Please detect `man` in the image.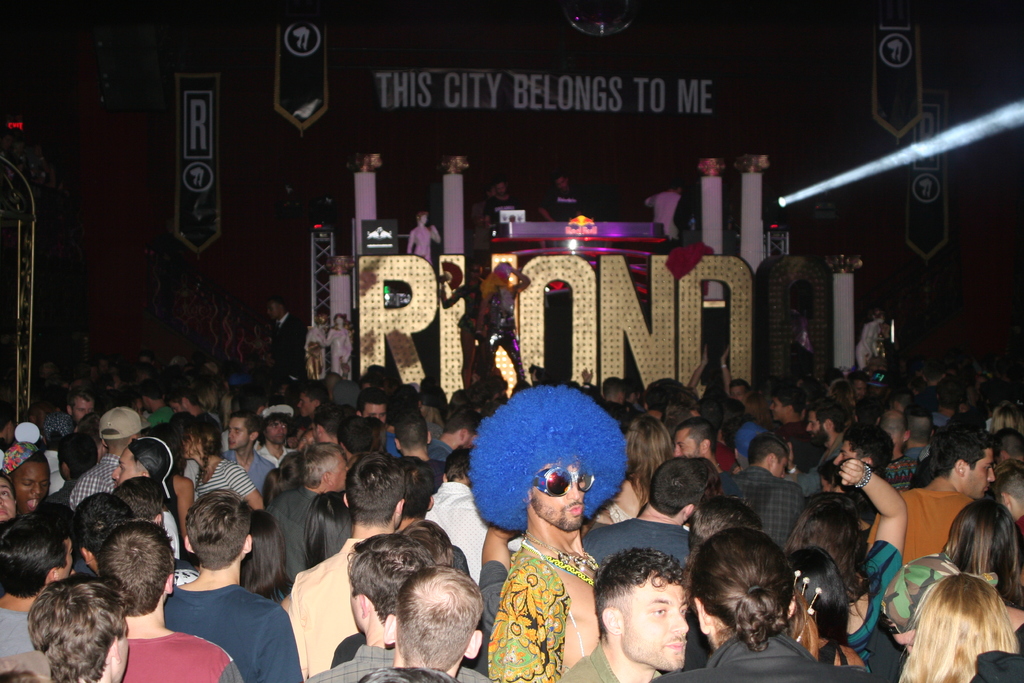
x1=361, y1=384, x2=397, y2=434.
